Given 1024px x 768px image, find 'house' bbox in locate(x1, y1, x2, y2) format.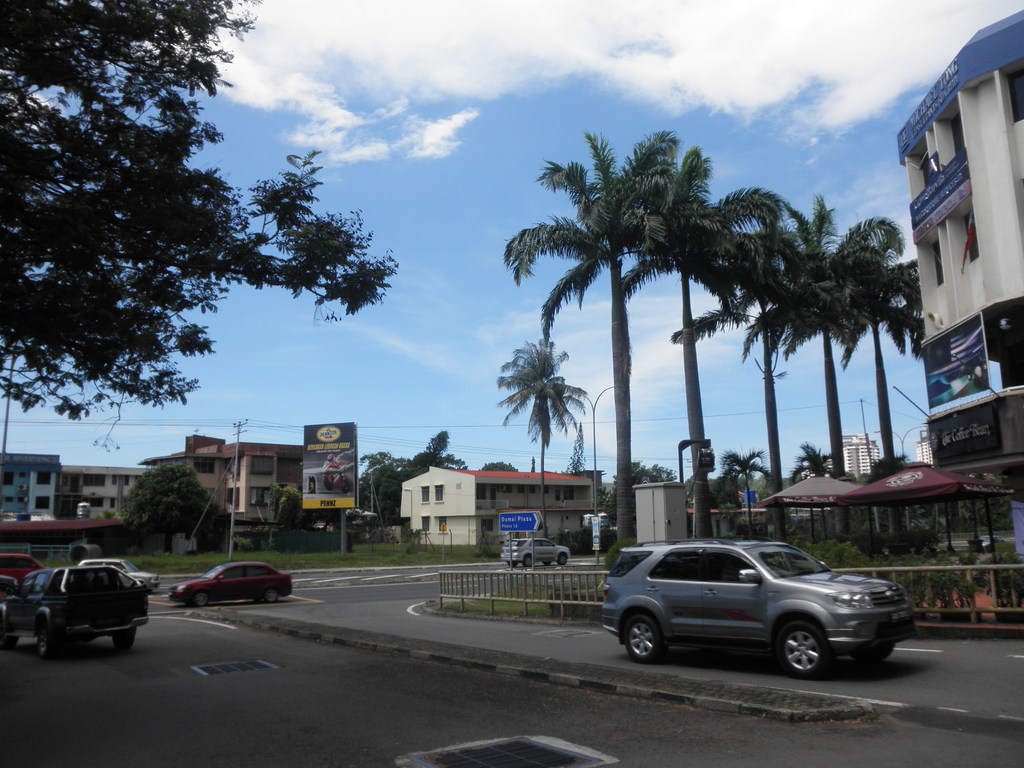
locate(401, 463, 592, 548).
